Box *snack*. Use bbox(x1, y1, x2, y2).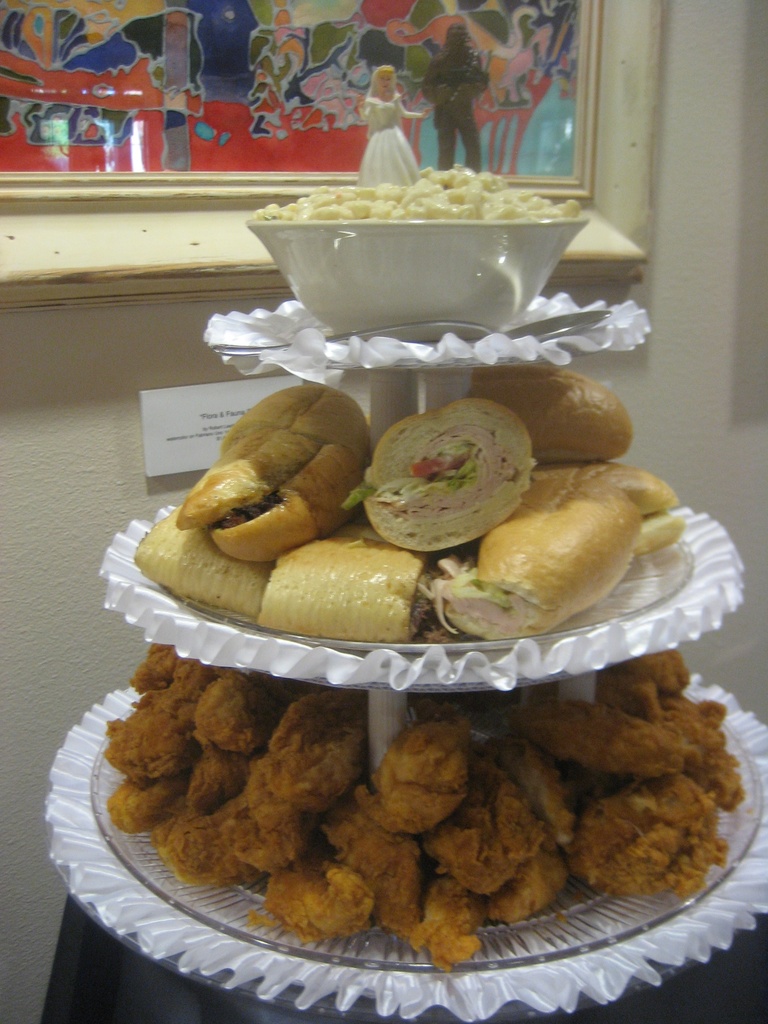
bbox(130, 507, 261, 614).
